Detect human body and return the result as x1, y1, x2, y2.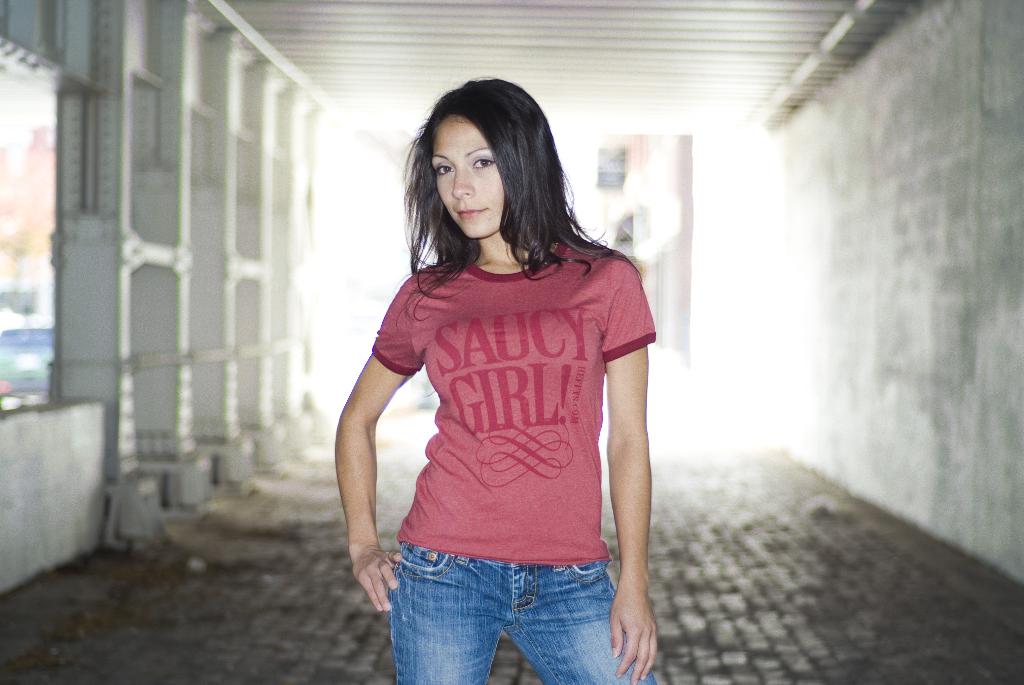
321, 126, 659, 684.
